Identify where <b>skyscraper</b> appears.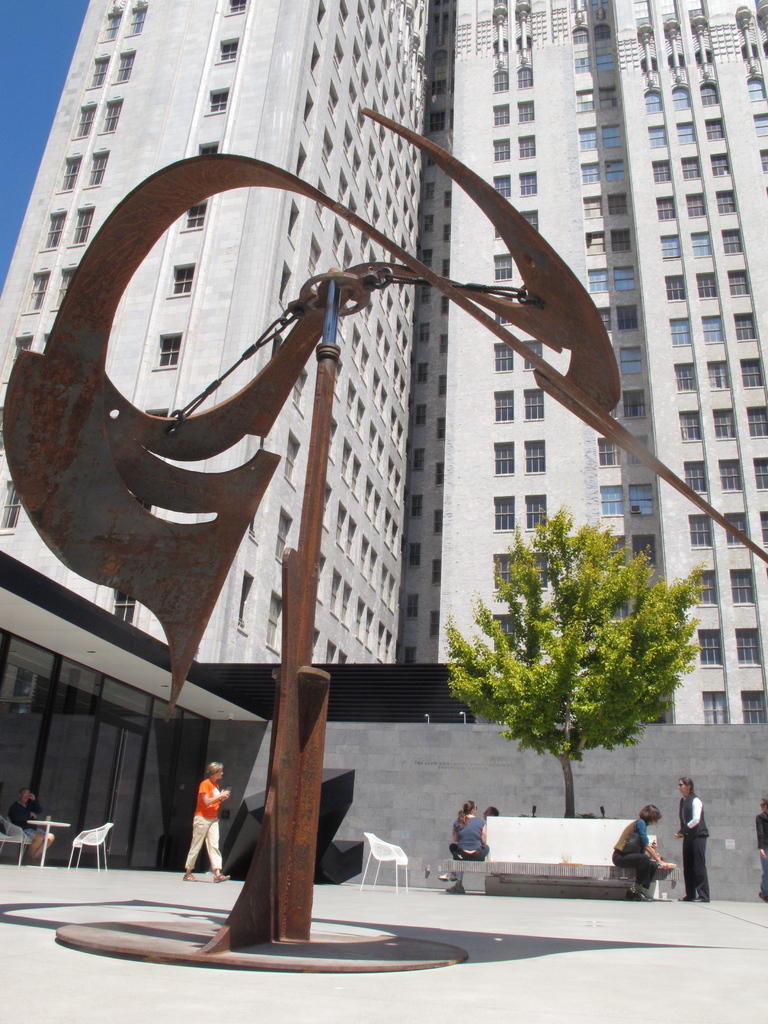
Appears at 0,0,436,659.
